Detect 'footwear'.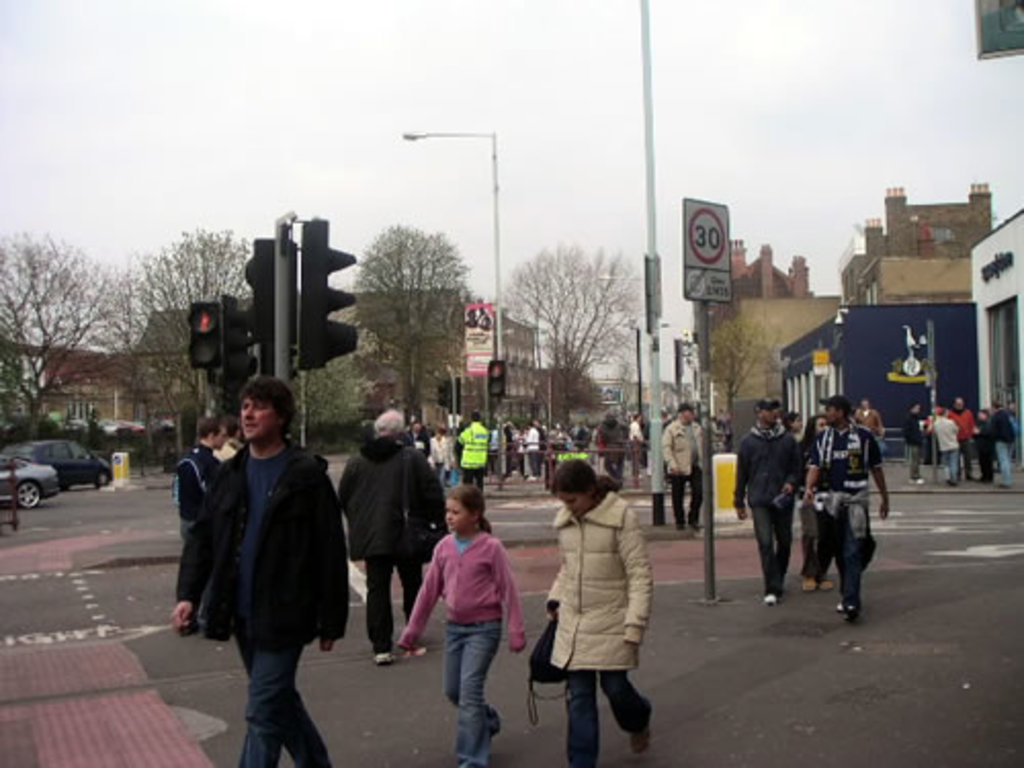
Detected at (676, 520, 684, 532).
